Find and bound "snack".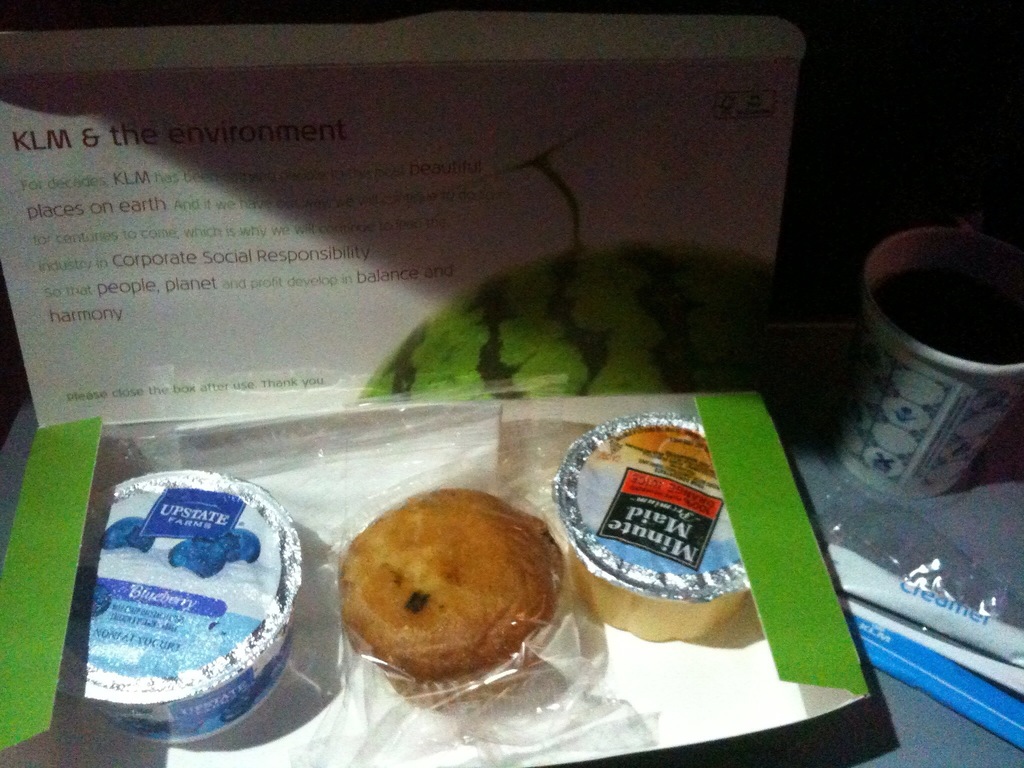
Bound: locate(63, 462, 292, 740).
